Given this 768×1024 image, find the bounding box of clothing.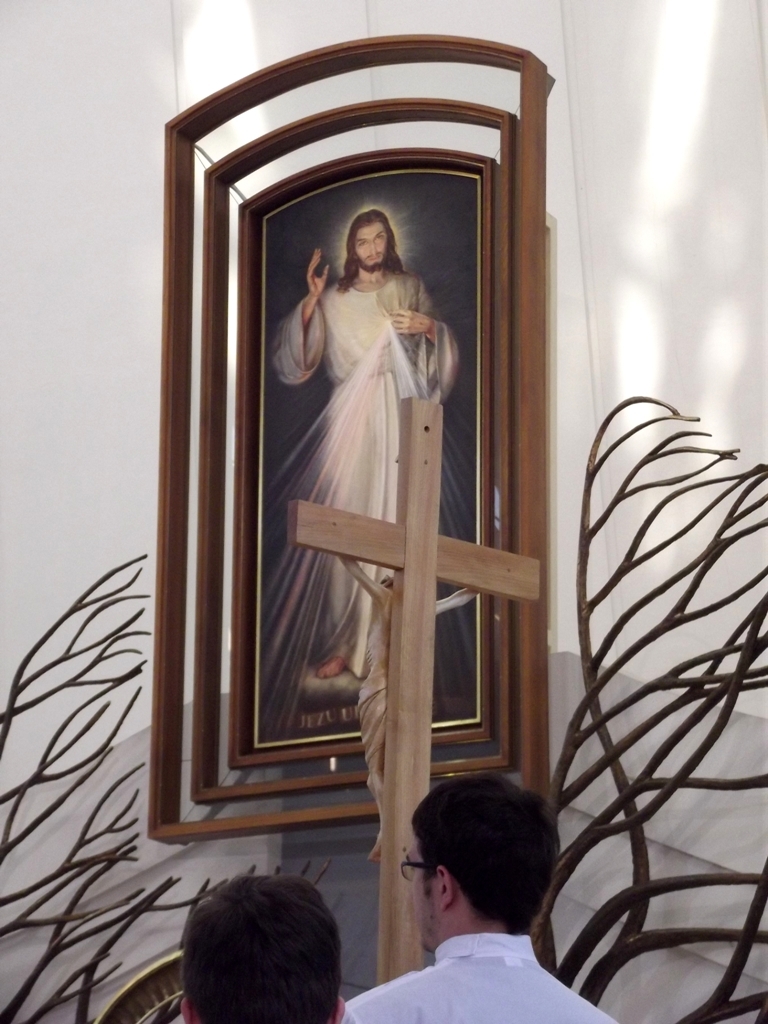
detection(346, 891, 599, 1022).
